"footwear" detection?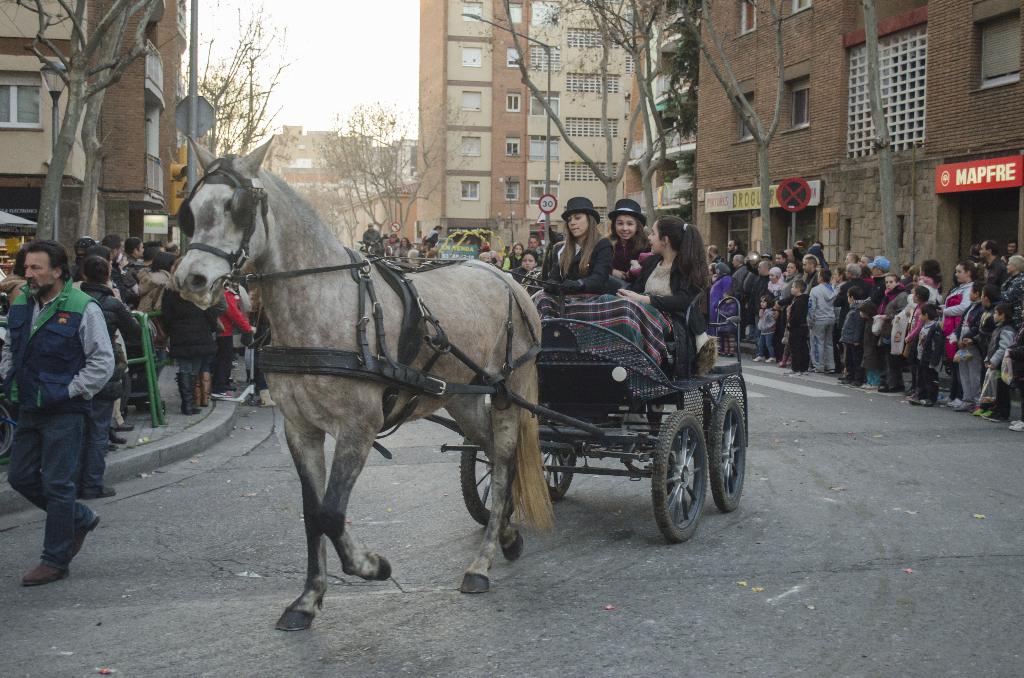
915, 401, 936, 405
